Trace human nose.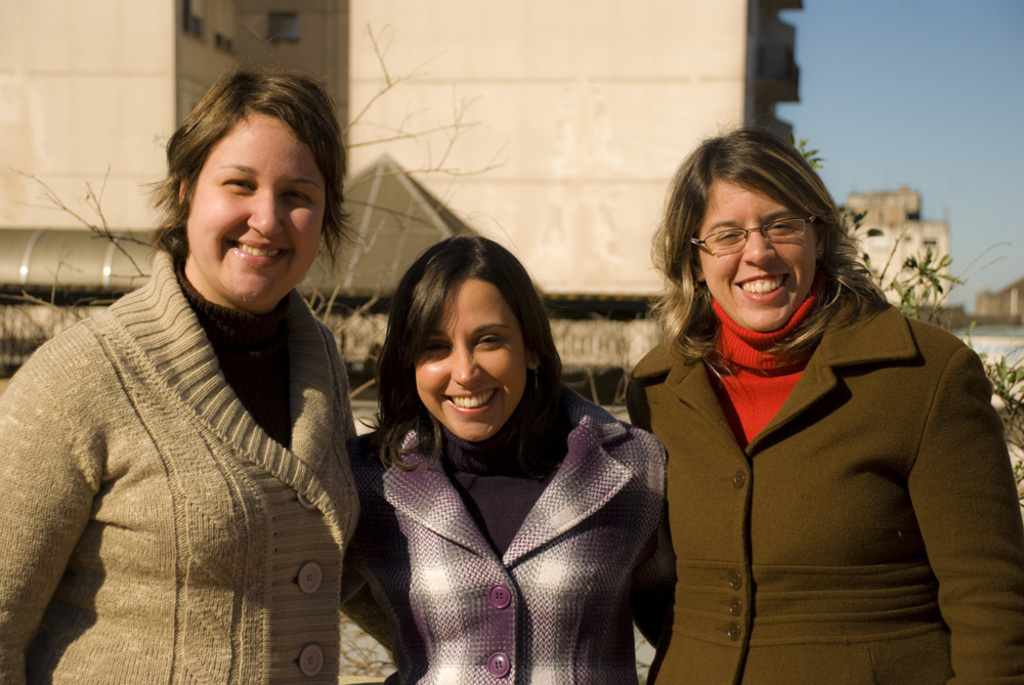
Traced to 247, 185, 280, 236.
